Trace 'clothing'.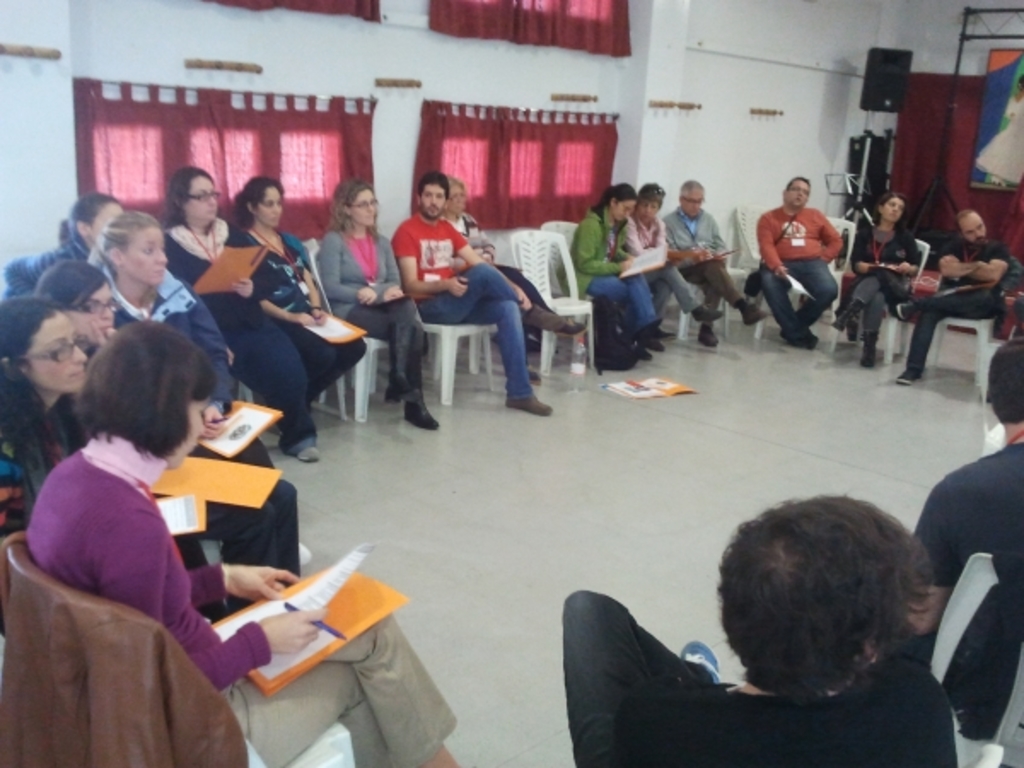
Traced to 568,208,642,335.
